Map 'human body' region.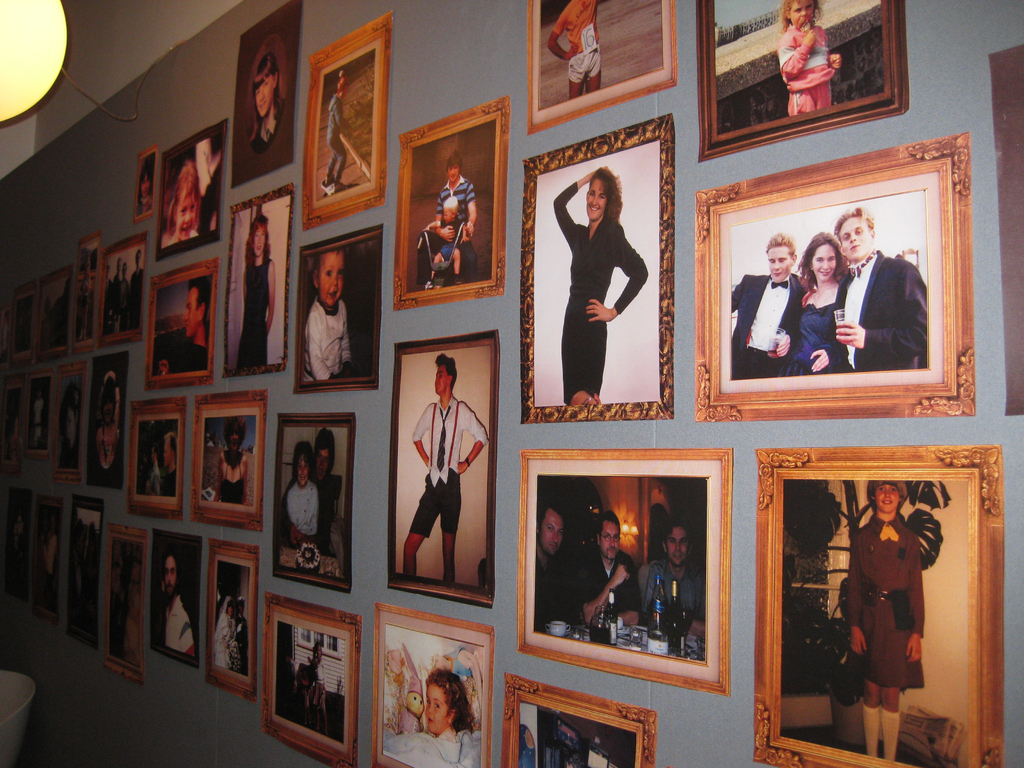
Mapped to {"left": 252, "top": 99, "right": 283, "bottom": 149}.
